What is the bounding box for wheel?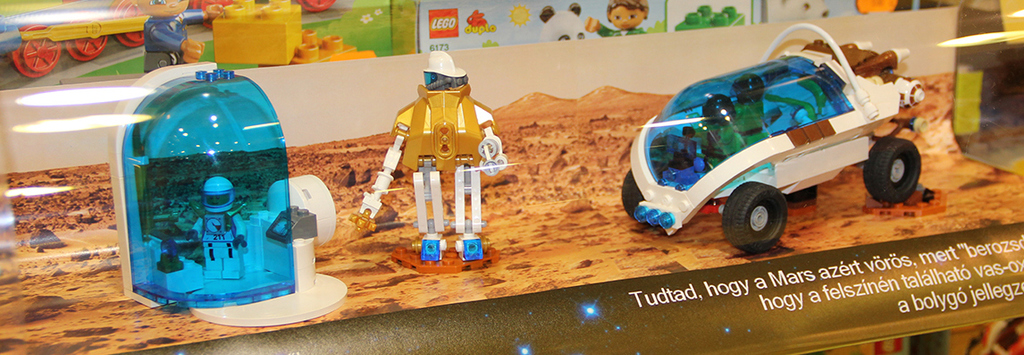
l=721, t=185, r=790, b=254.
